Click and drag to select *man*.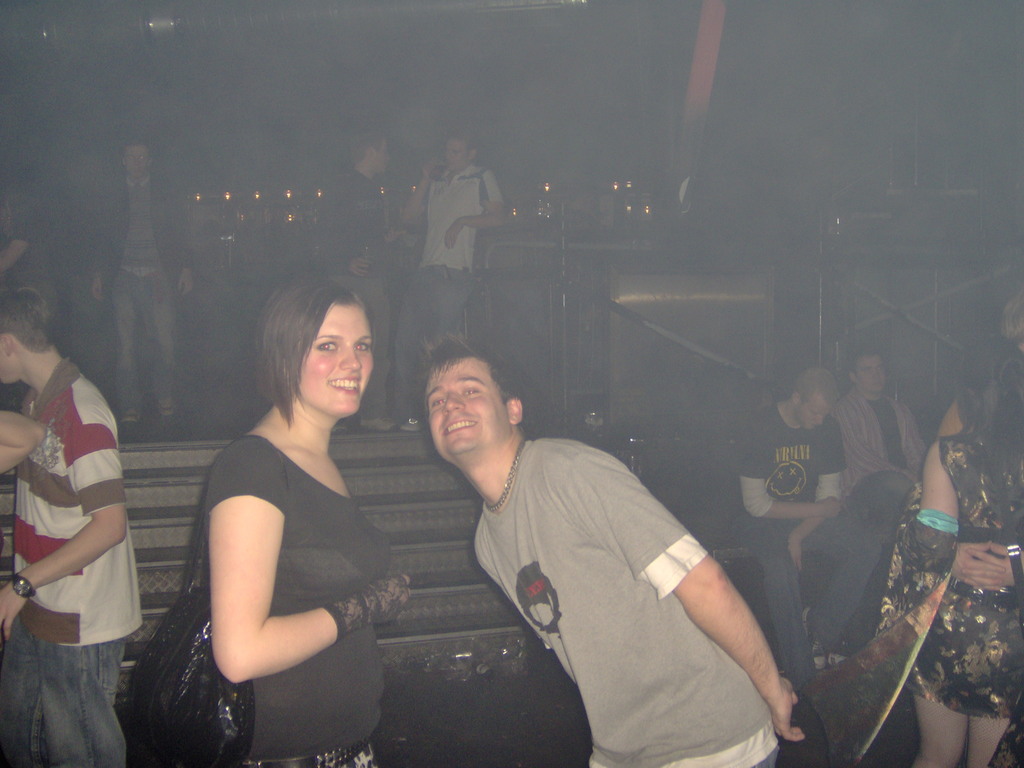
Selection: <bbox>332, 132, 429, 325</bbox>.
